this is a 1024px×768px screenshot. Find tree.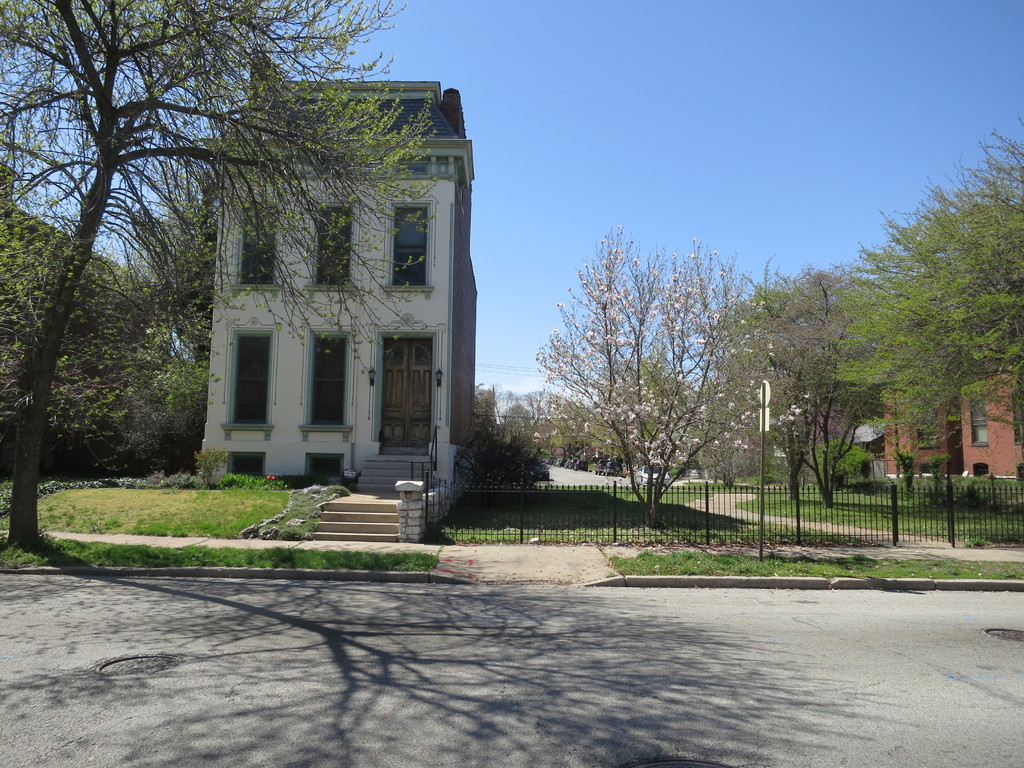
Bounding box: box=[63, 42, 421, 531].
